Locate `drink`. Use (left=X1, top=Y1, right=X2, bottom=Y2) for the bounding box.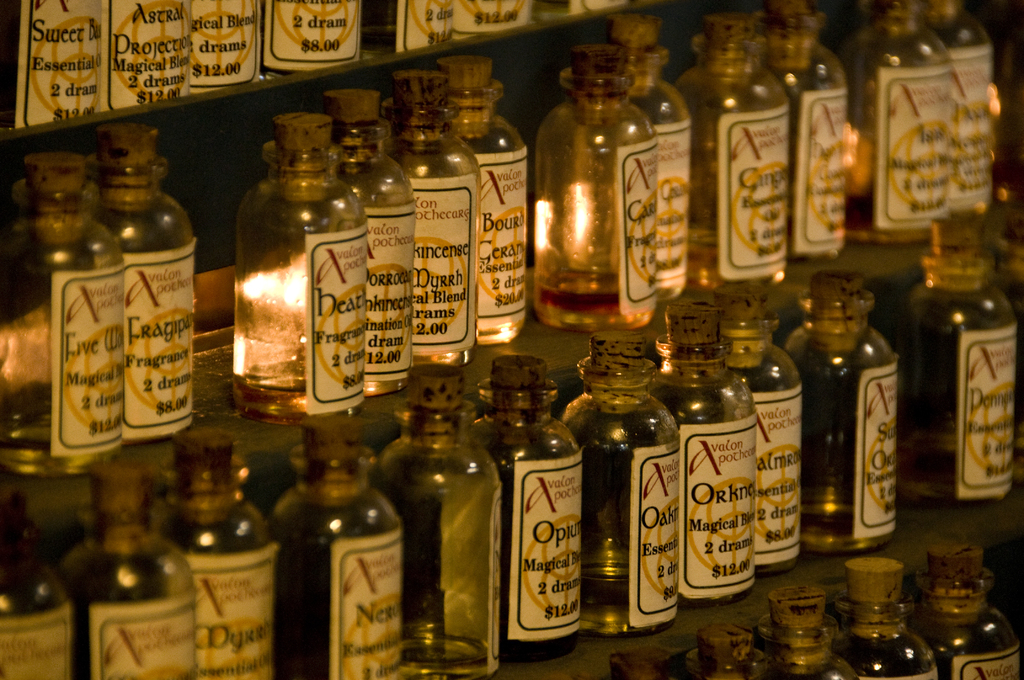
(left=920, top=214, right=1023, bottom=512).
